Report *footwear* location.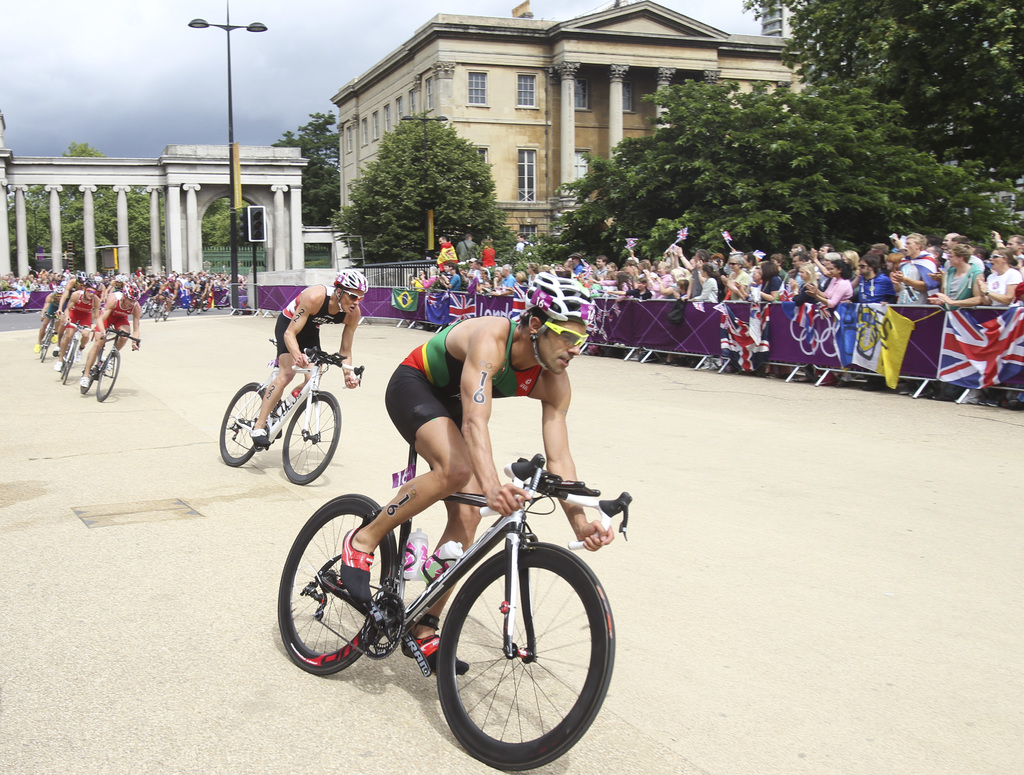
Report: 699 358 708 367.
